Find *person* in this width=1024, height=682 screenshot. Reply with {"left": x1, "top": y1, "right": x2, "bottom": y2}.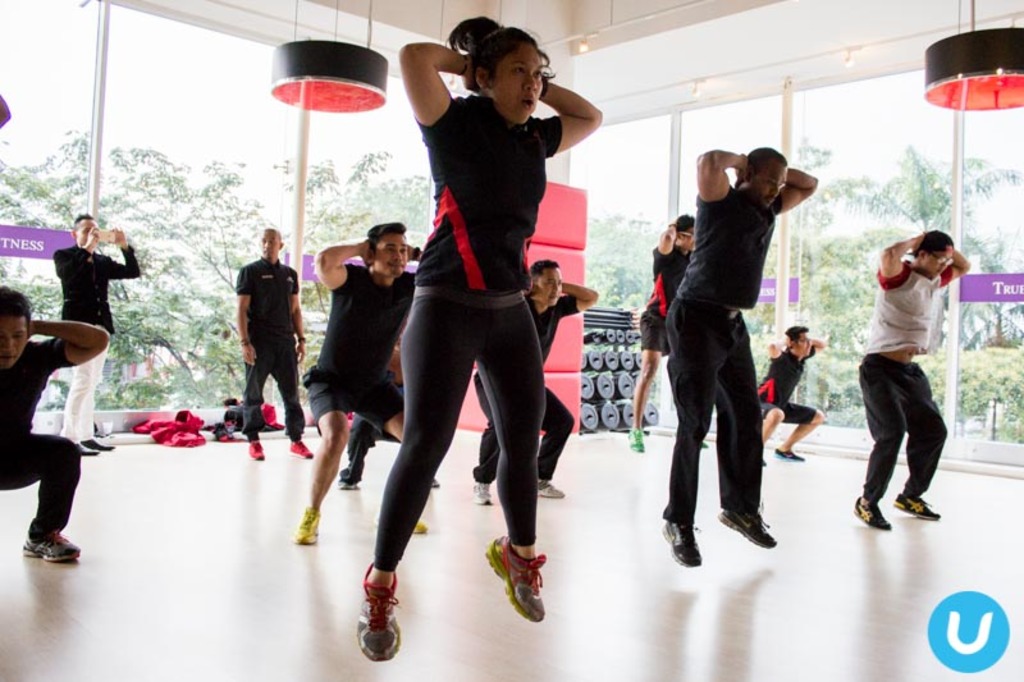
{"left": 484, "top": 261, "right": 598, "bottom": 508}.
